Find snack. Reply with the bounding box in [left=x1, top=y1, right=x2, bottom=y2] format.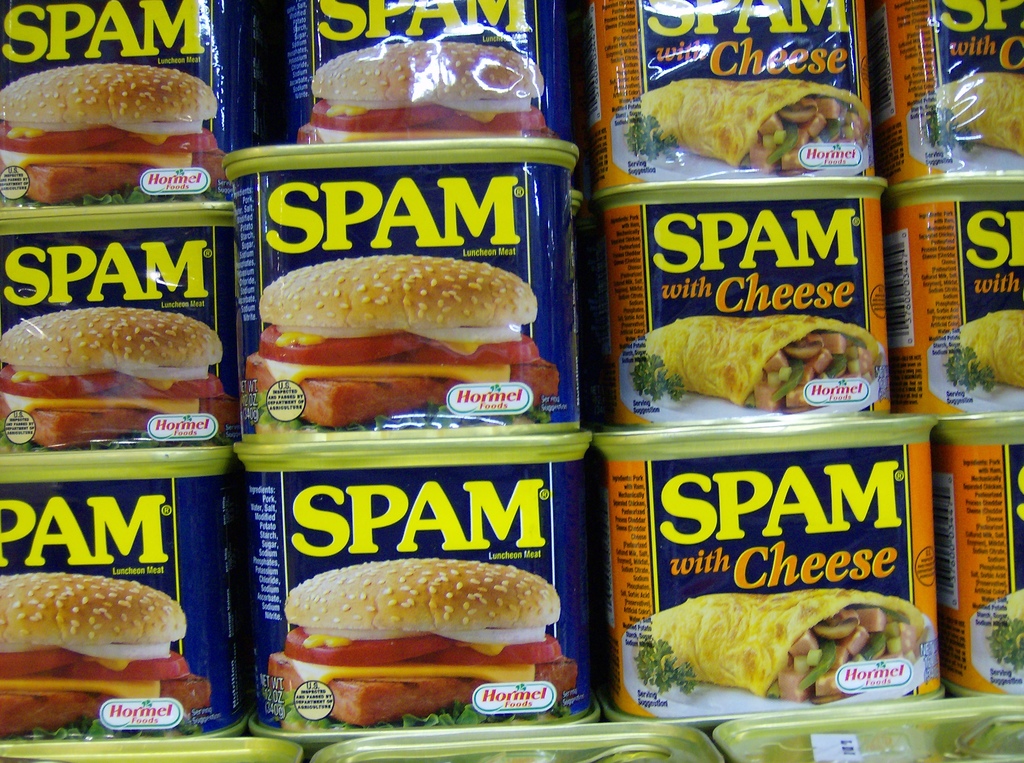
[left=605, top=52, right=883, bottom=158].
